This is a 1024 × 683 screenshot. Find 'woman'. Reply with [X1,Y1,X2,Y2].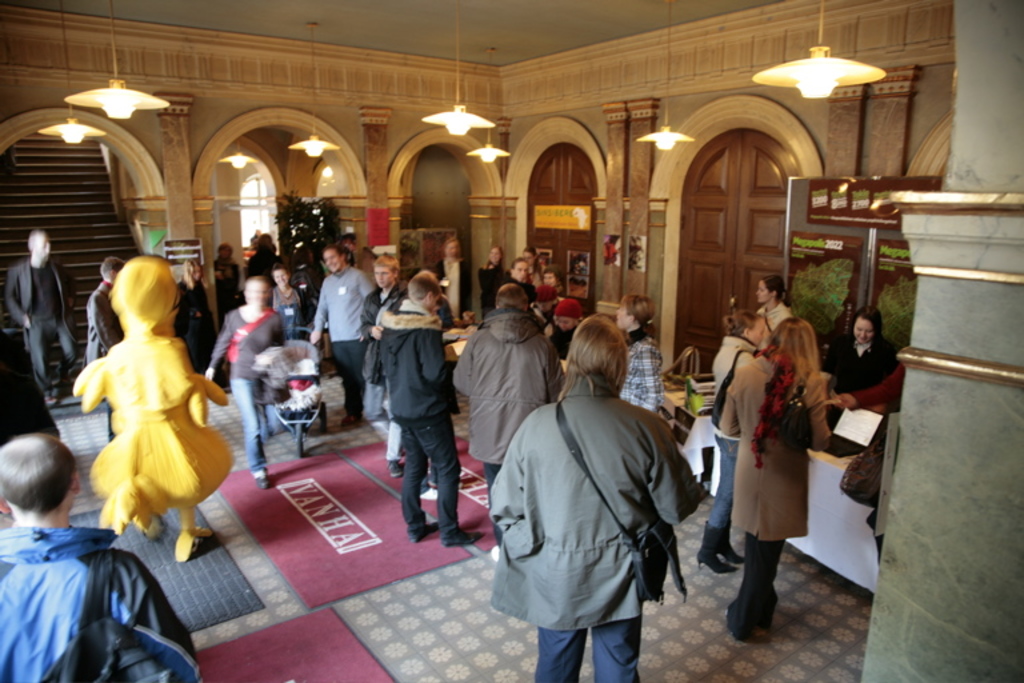
[827,363,905,410].
